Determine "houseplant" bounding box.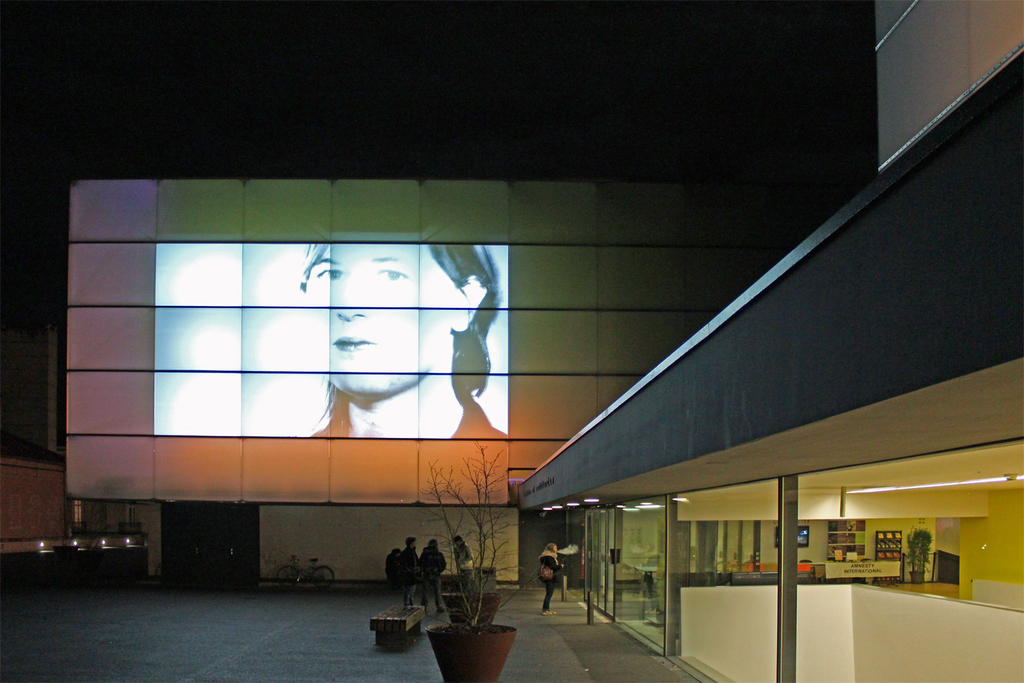
Determined: bbox=(415, 455, 505, 625).
